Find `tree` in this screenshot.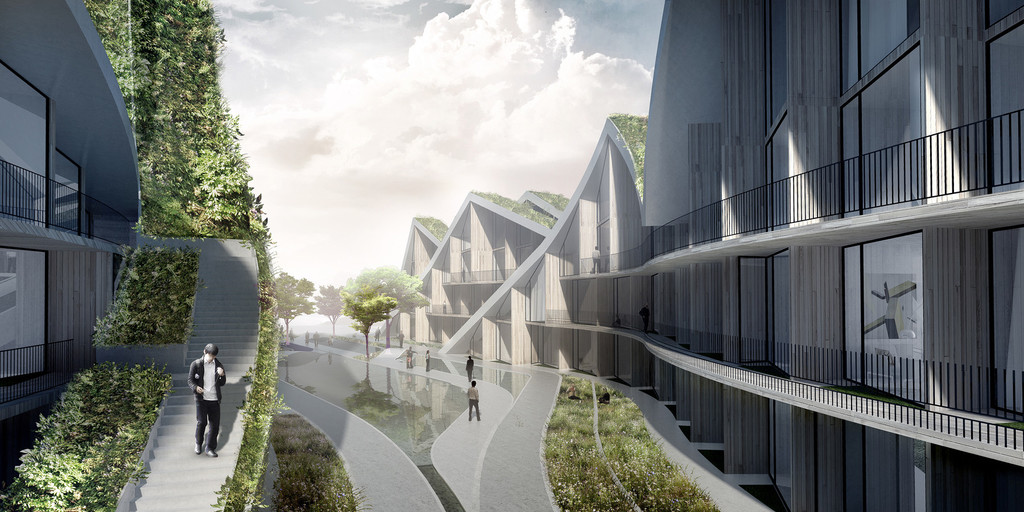
The bounding box for `tree` is 79:0:276:234.
